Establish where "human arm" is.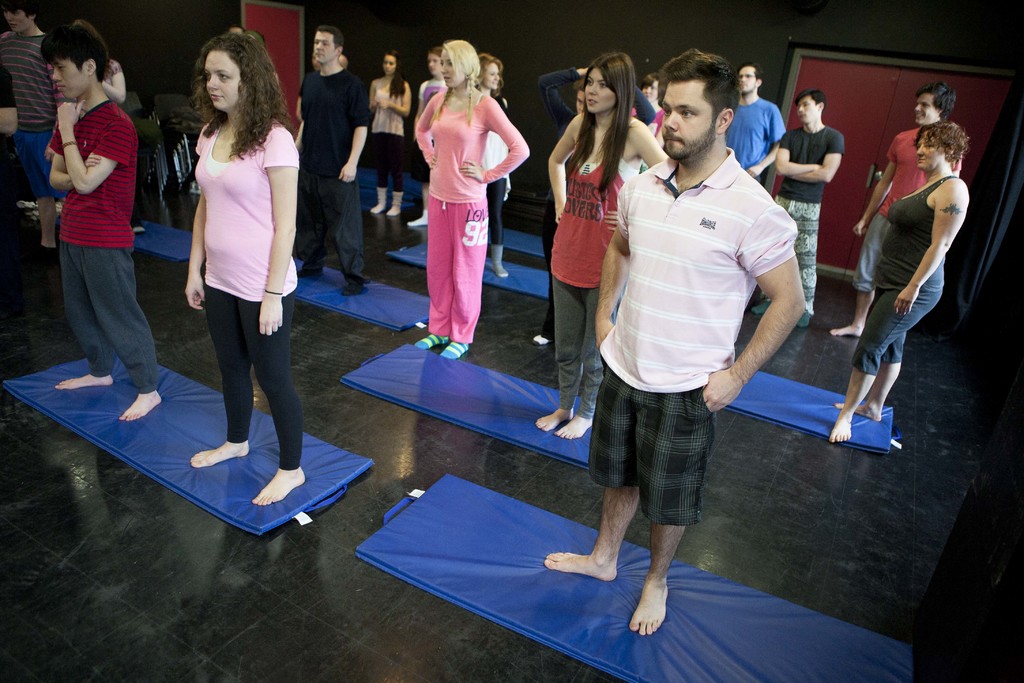
Established at region(596, 179, 633, 344).
